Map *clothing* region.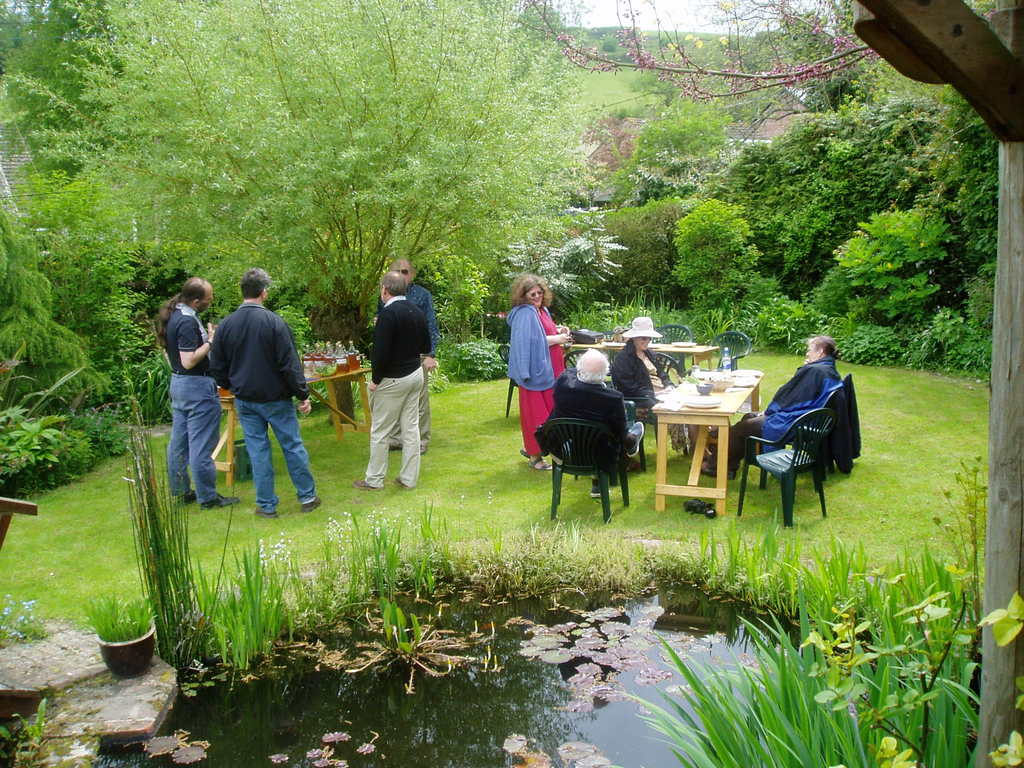
Mapped to box(149, 312, 221, 519).
